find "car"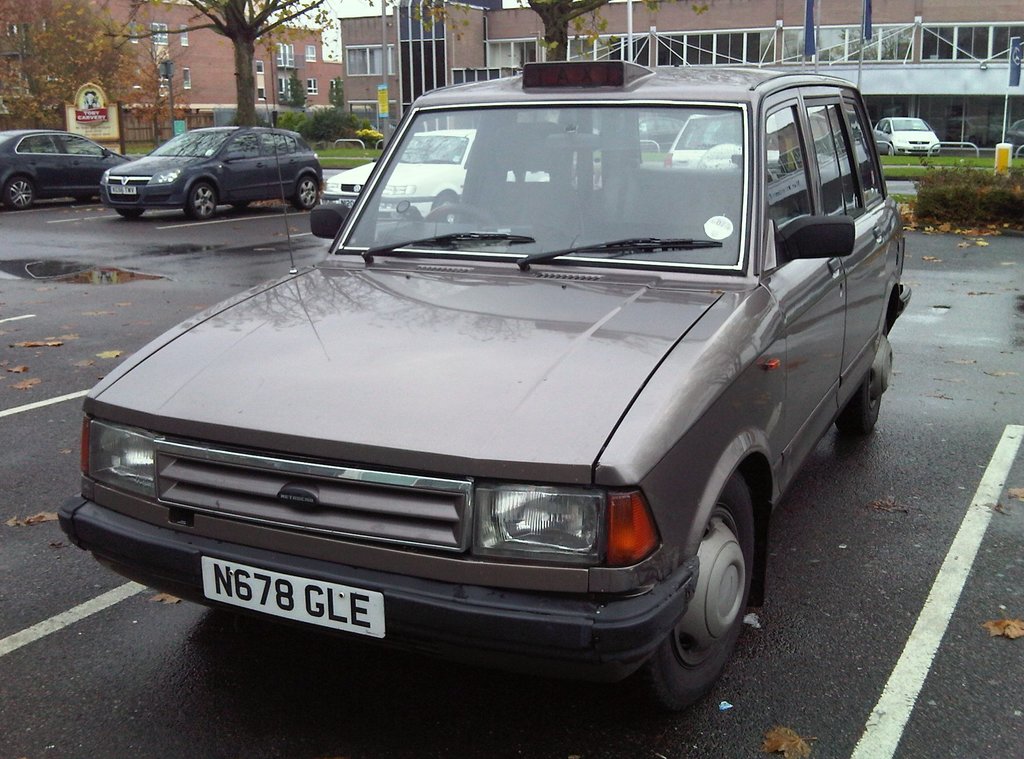
<bbox>0, 127, 138, 209</bbox>
